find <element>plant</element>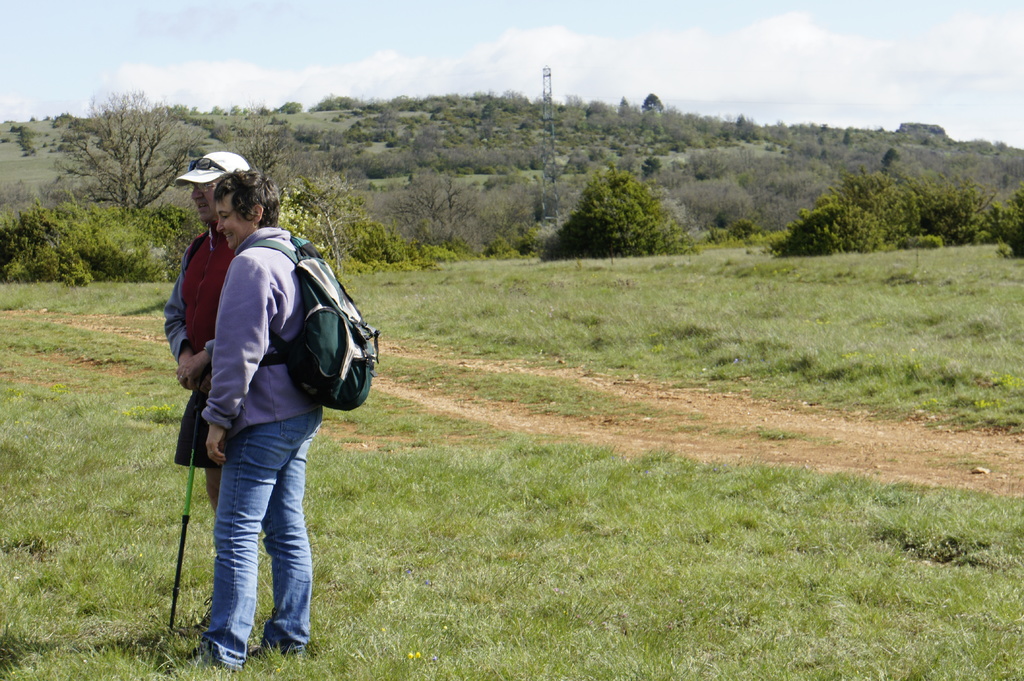
region(540, 166, 691, 256)
